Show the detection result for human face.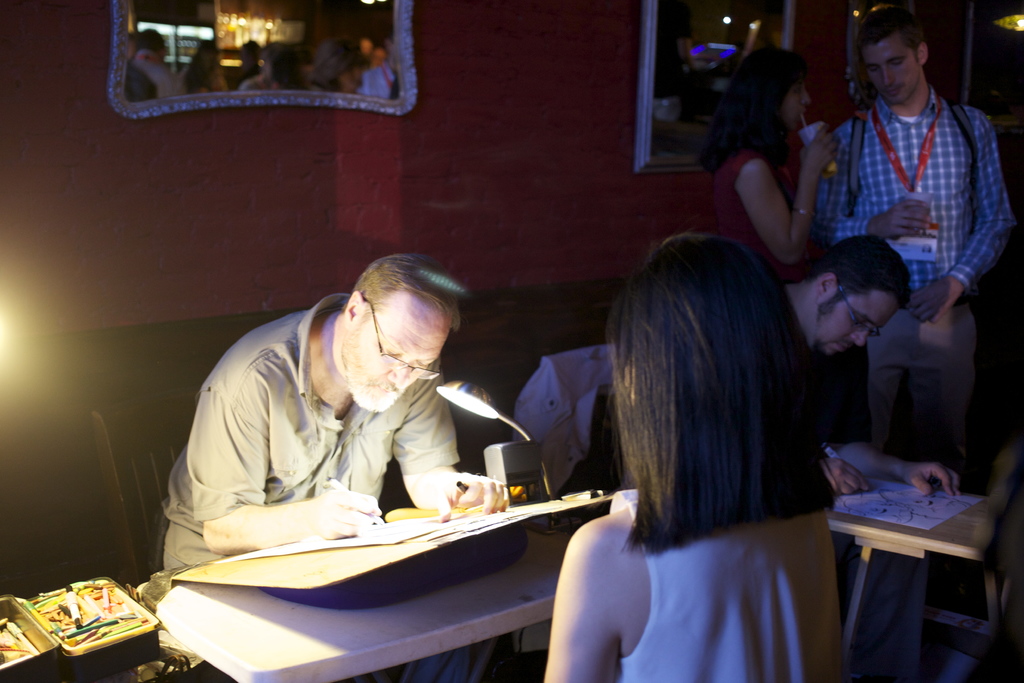
{"left": 860, "top": 38, "right": 924, "bottom": 105}.
